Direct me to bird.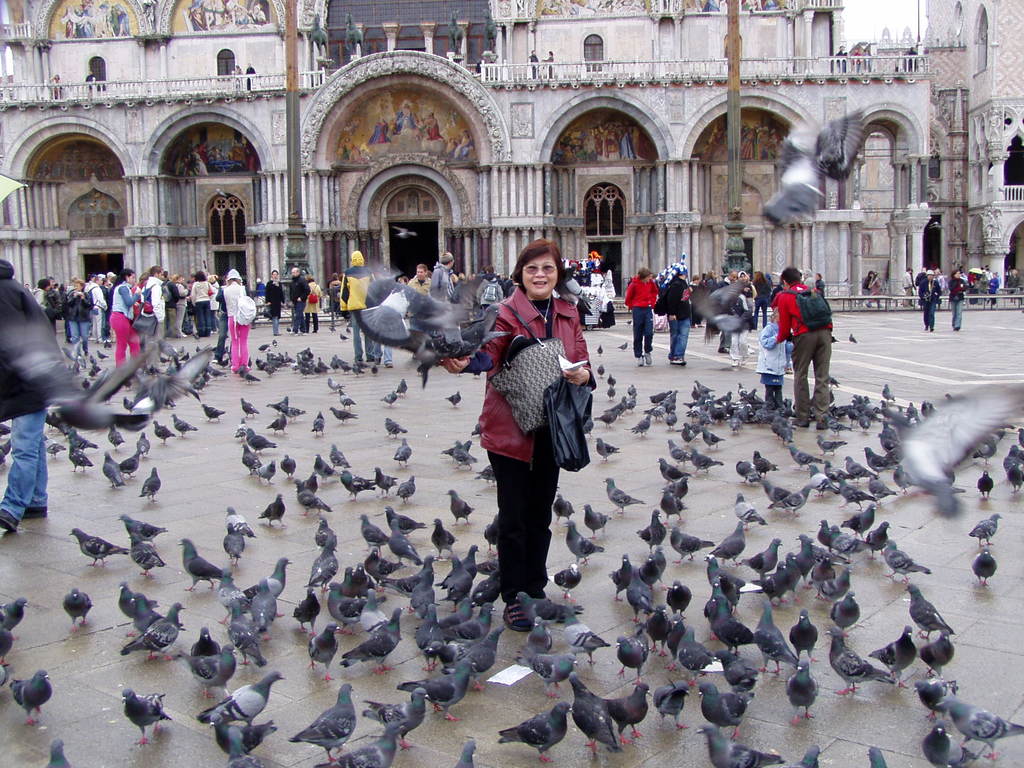
Direction: <bbox>667, 433, 698, 461</bbox>.
